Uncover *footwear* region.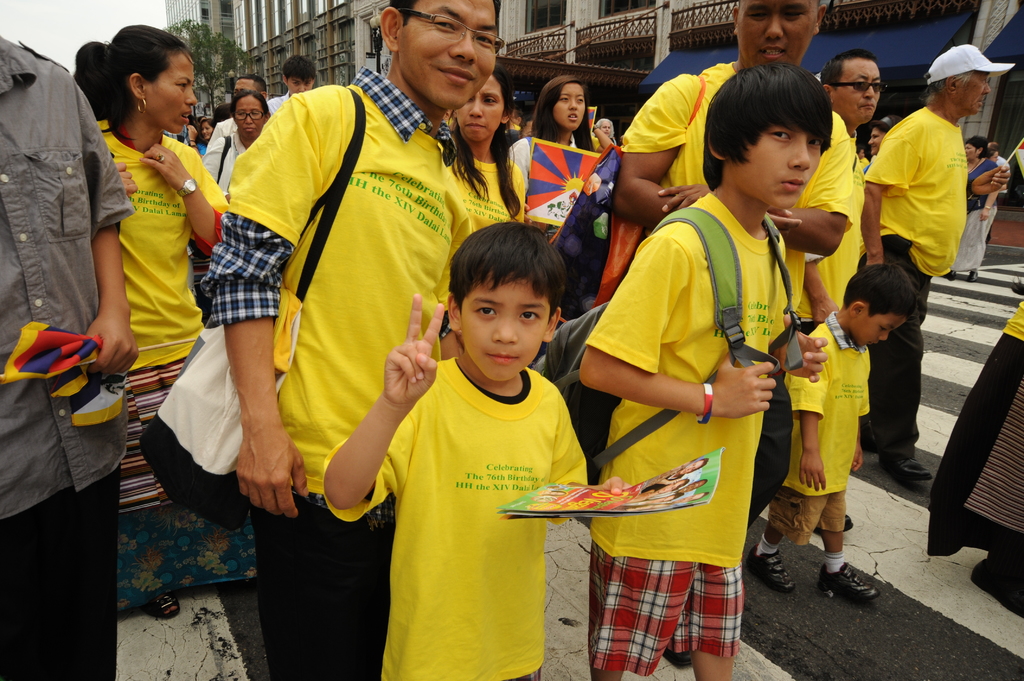
Uncovered: 811/561/873/604.
